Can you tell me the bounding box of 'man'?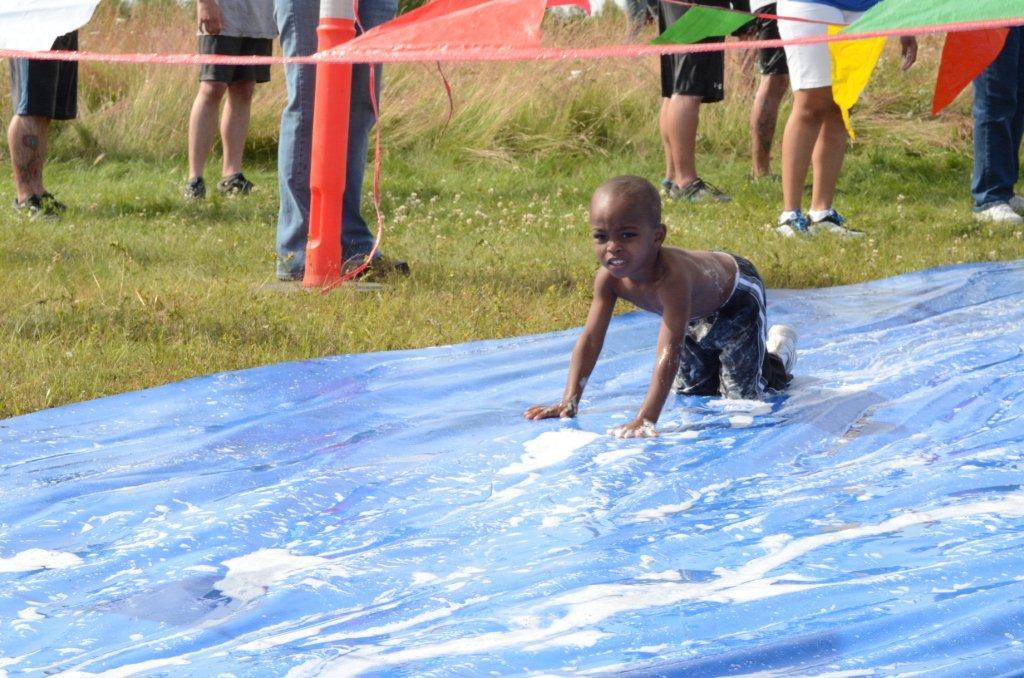
select_region(965, 19, 1023, 228).
